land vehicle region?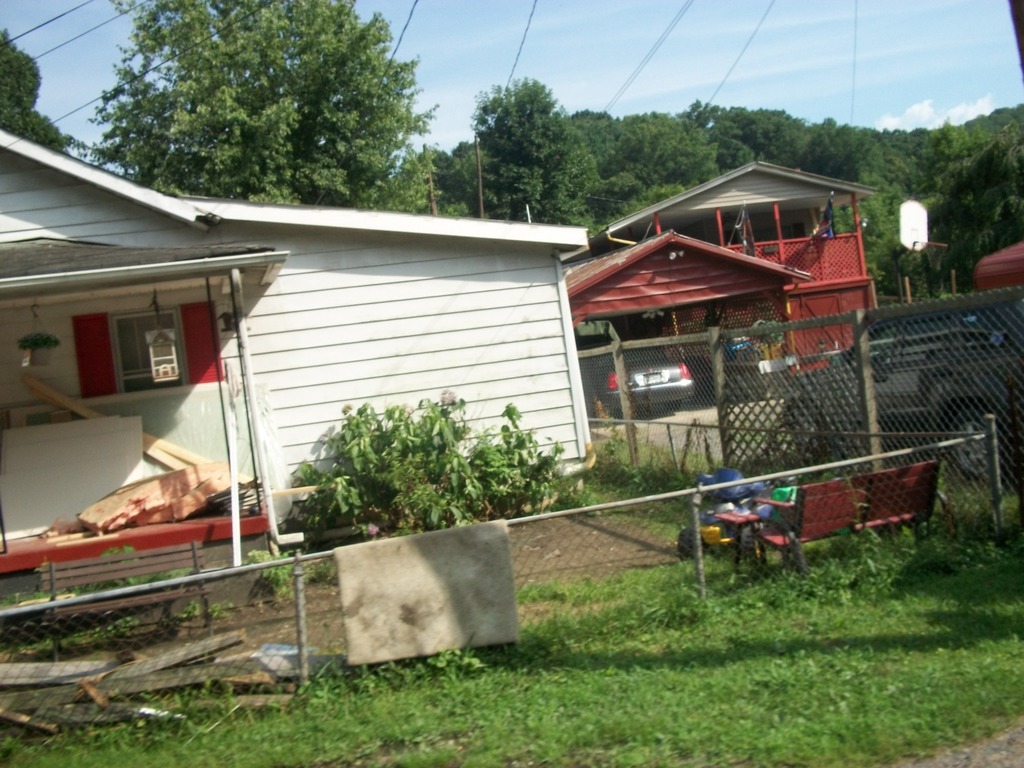
box(583, 348, 694, 414)
